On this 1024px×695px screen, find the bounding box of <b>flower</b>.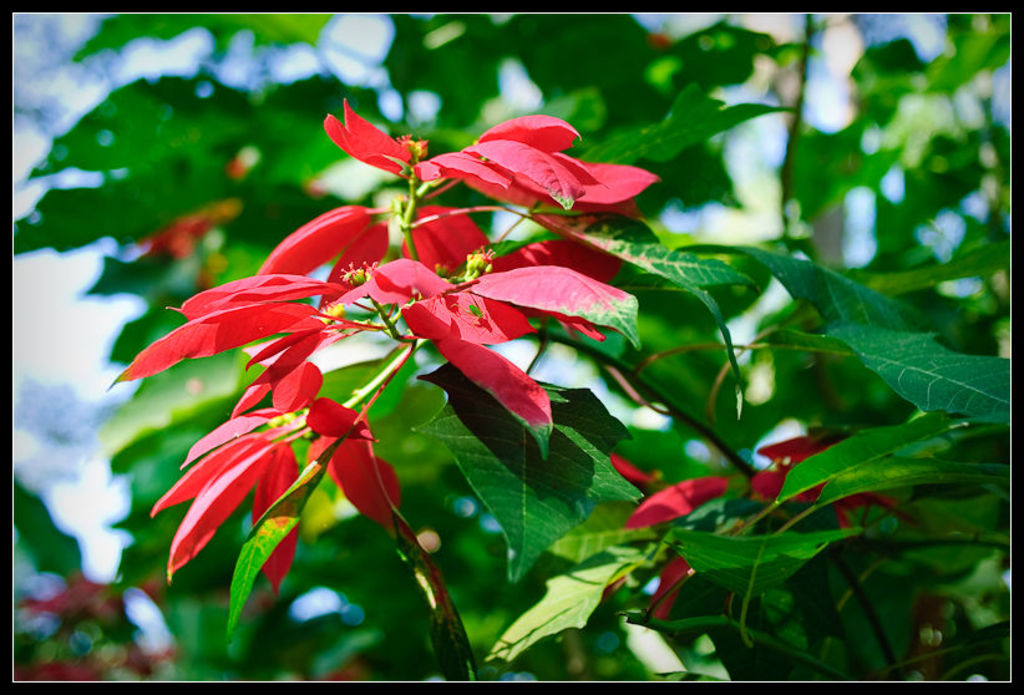
Bounding box: 325,655,364,685.
